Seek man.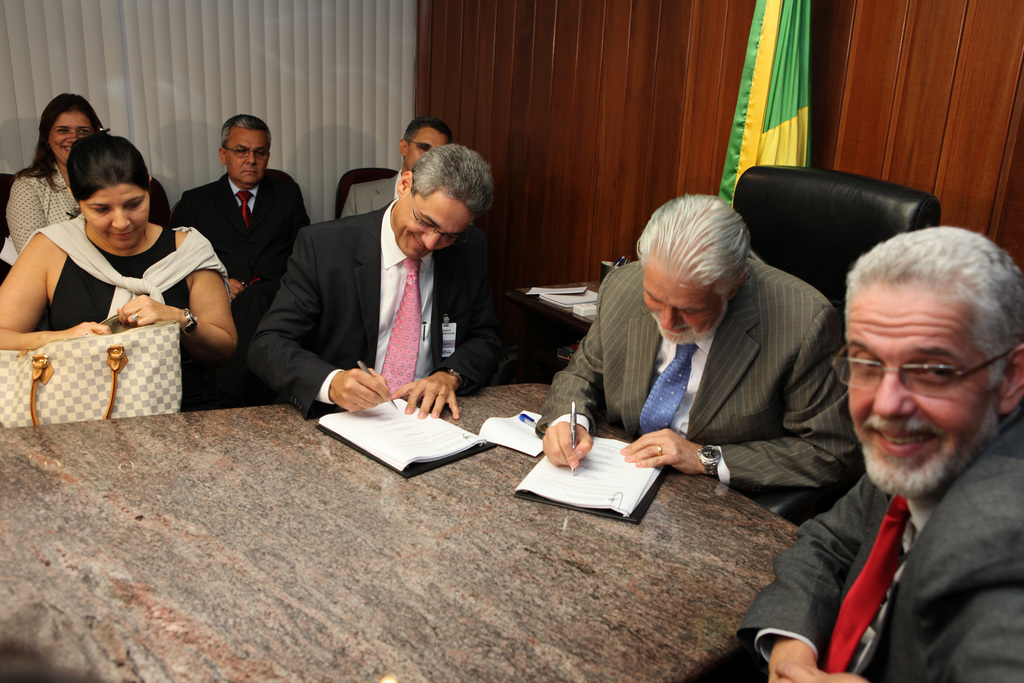
box=[236, 143, 510, 425].
